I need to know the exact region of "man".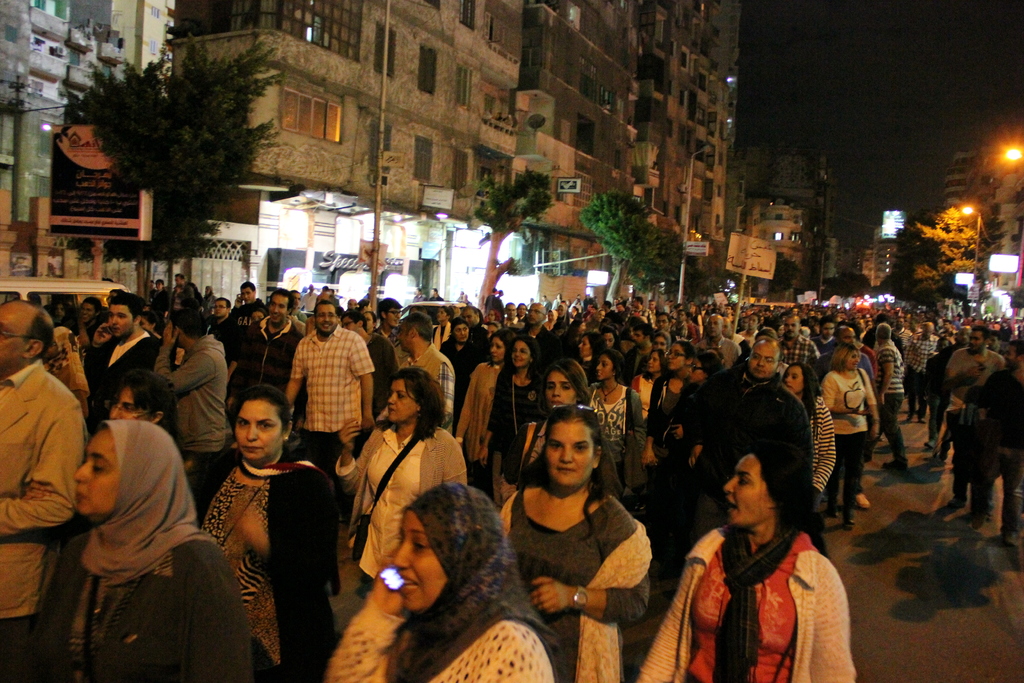
Region: crop(687, 335, 814, 543).
